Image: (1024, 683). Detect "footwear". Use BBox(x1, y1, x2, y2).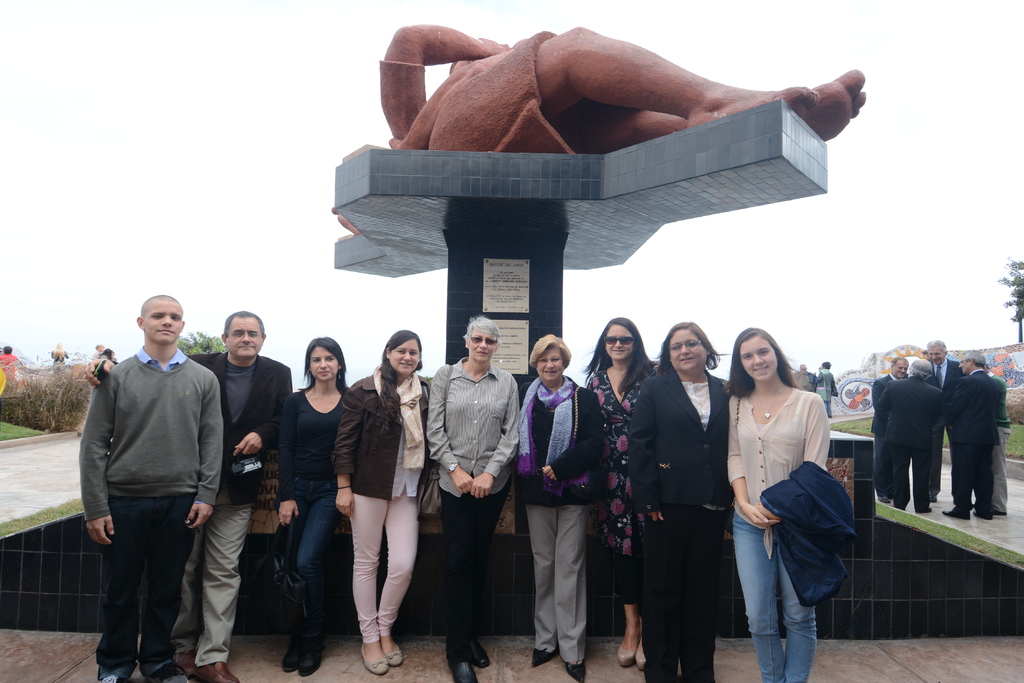
BBox(468, 642, 491, 668).
